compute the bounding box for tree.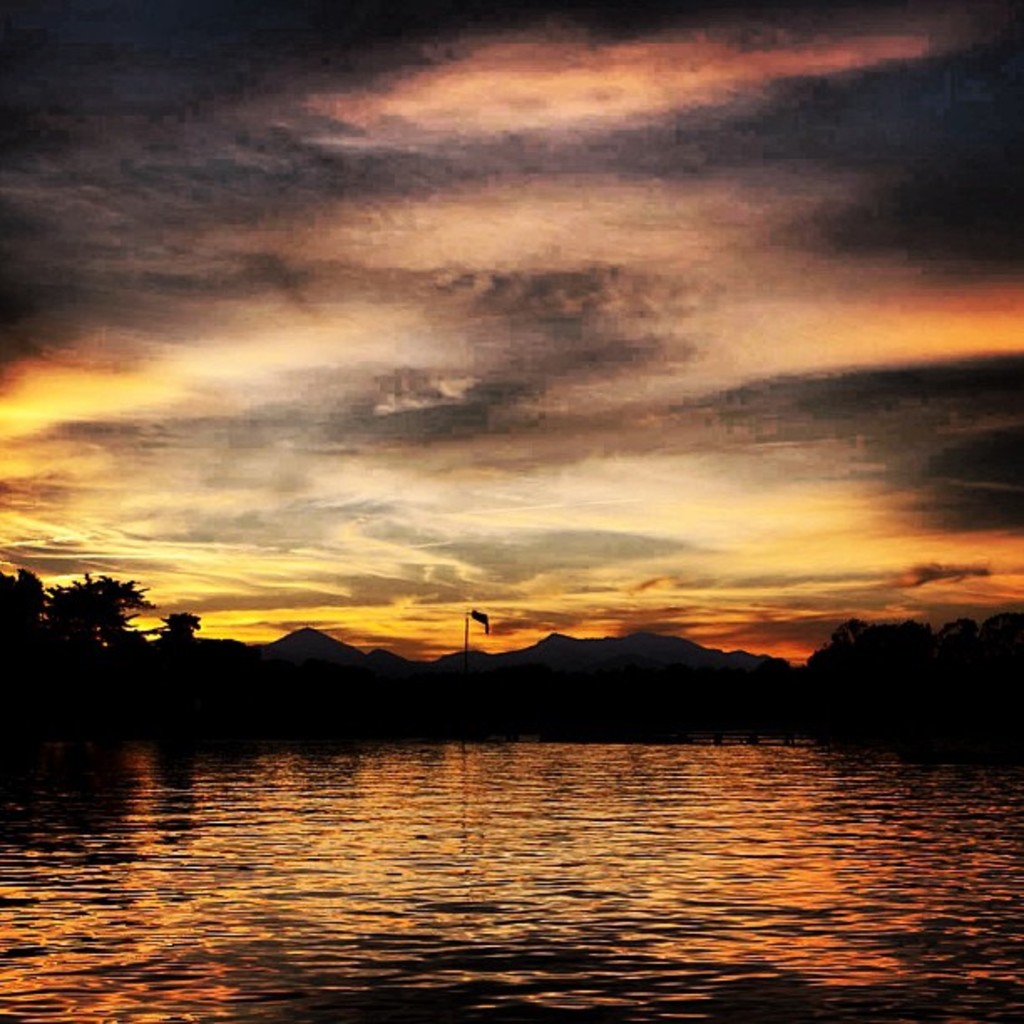
box=[0, 566, 52, 673].
